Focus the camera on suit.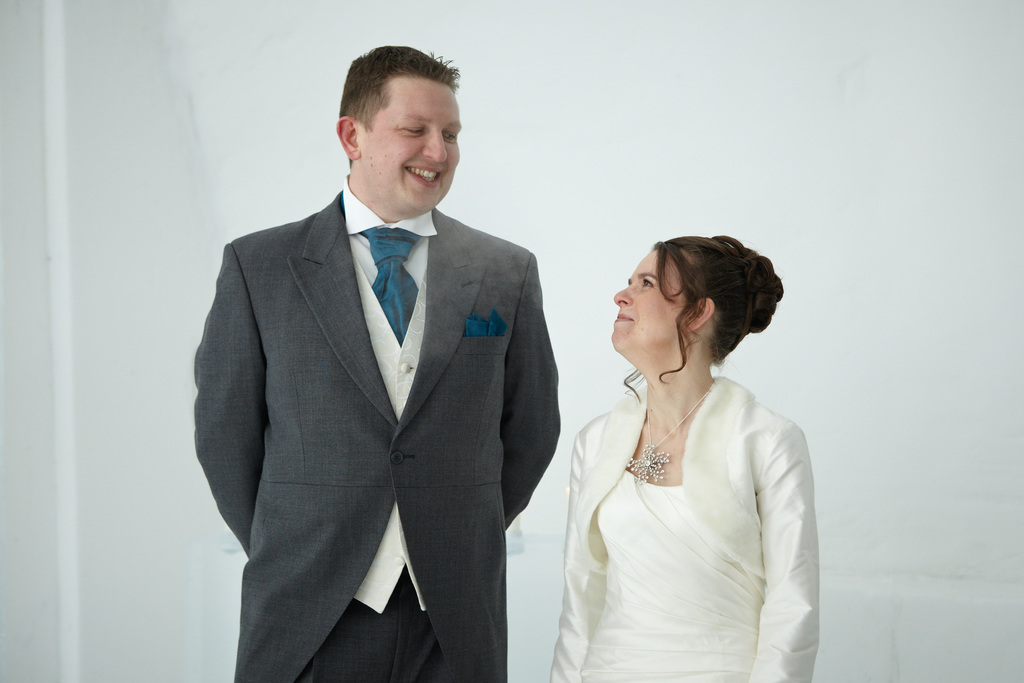
Focus region: 198 73 568 680.
